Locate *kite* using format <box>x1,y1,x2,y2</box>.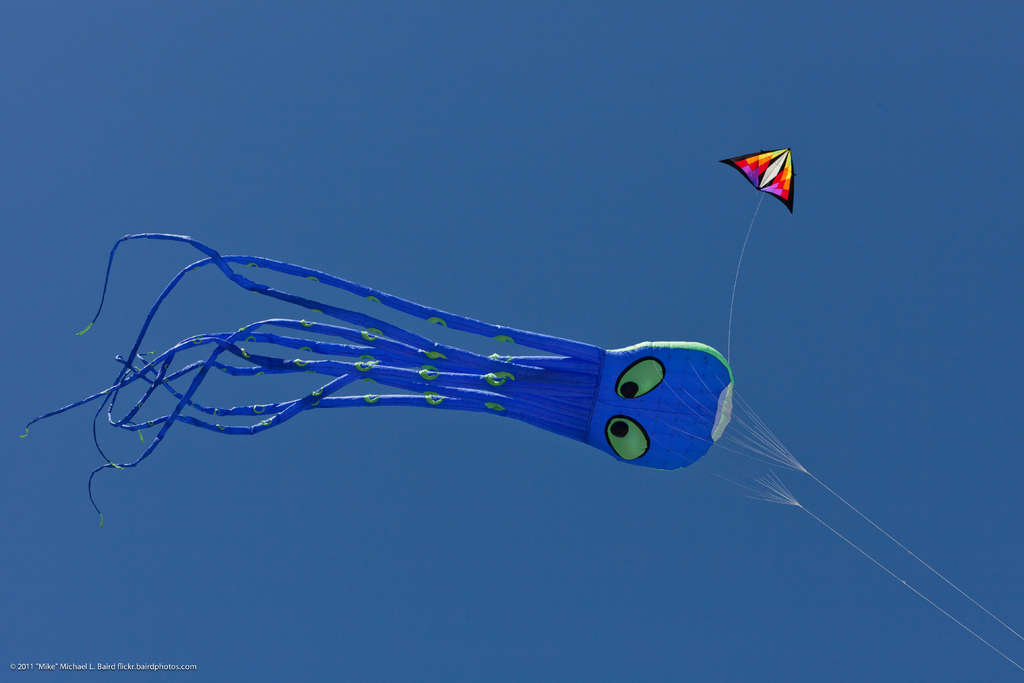
<box>15,231,736,530</box>.
